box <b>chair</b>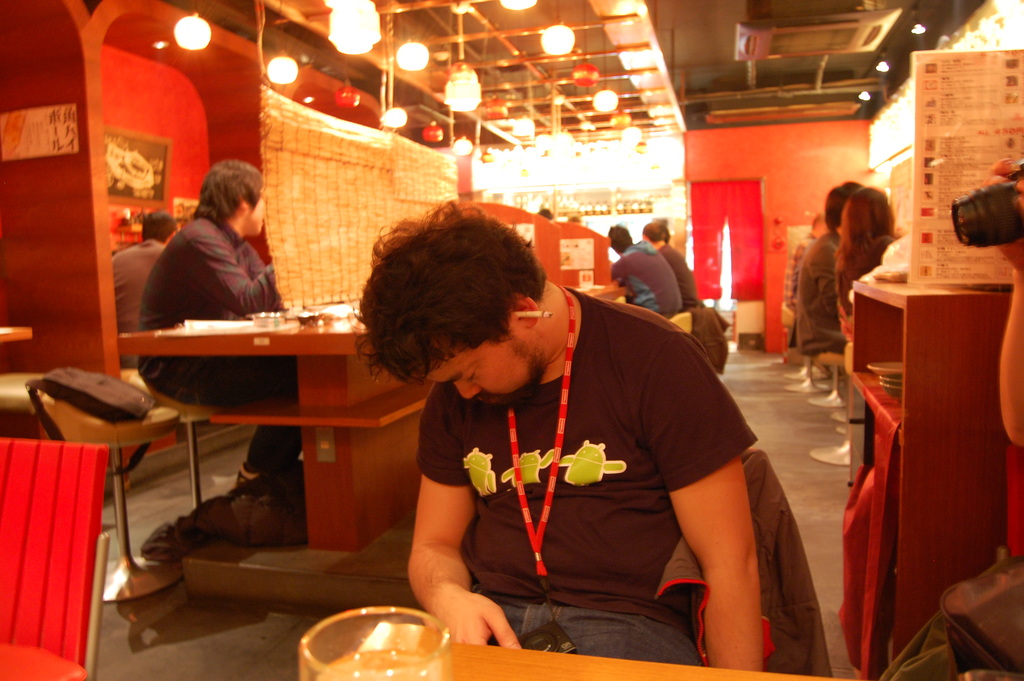
left=0, top=373, right=52, bottom=435
